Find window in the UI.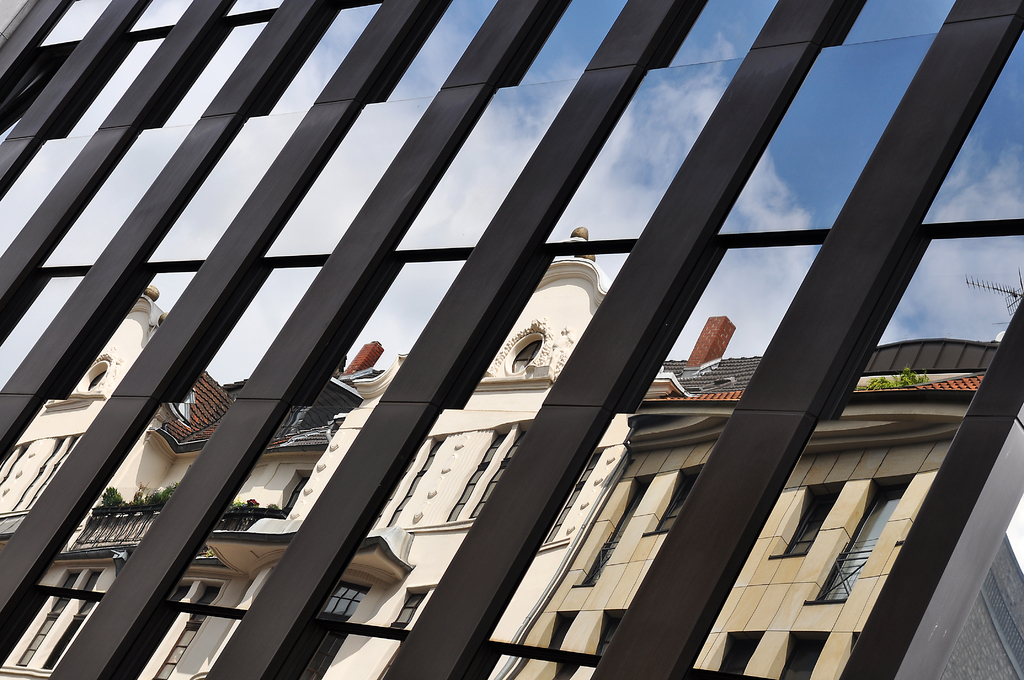
UI element at detection(573, 475, 661, 585).
